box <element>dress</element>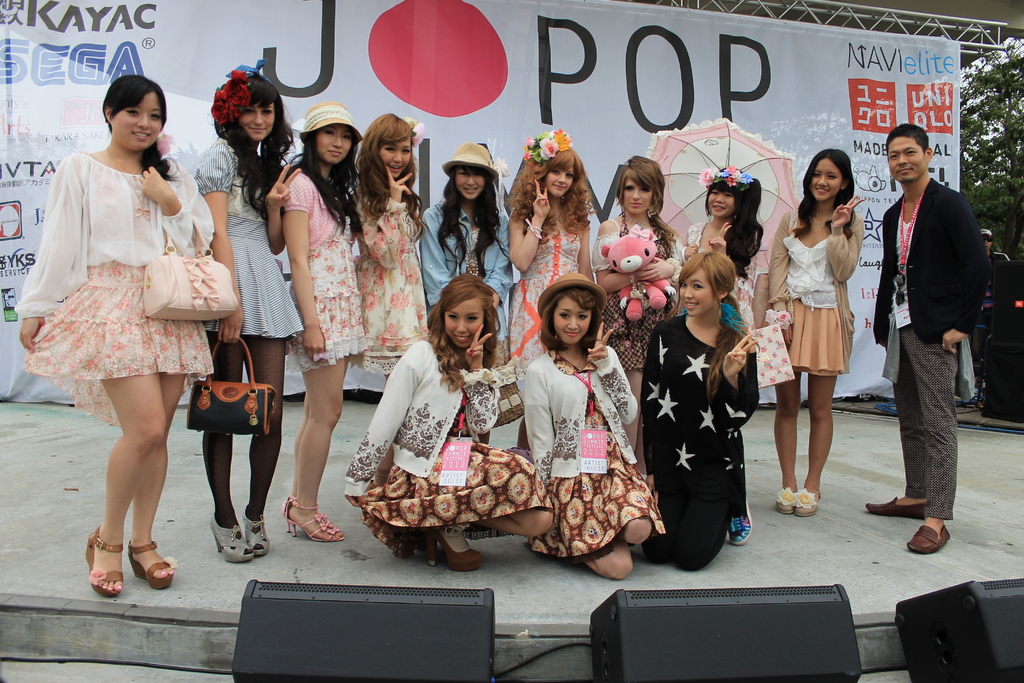
l=344, t=404, r=561, b=559
